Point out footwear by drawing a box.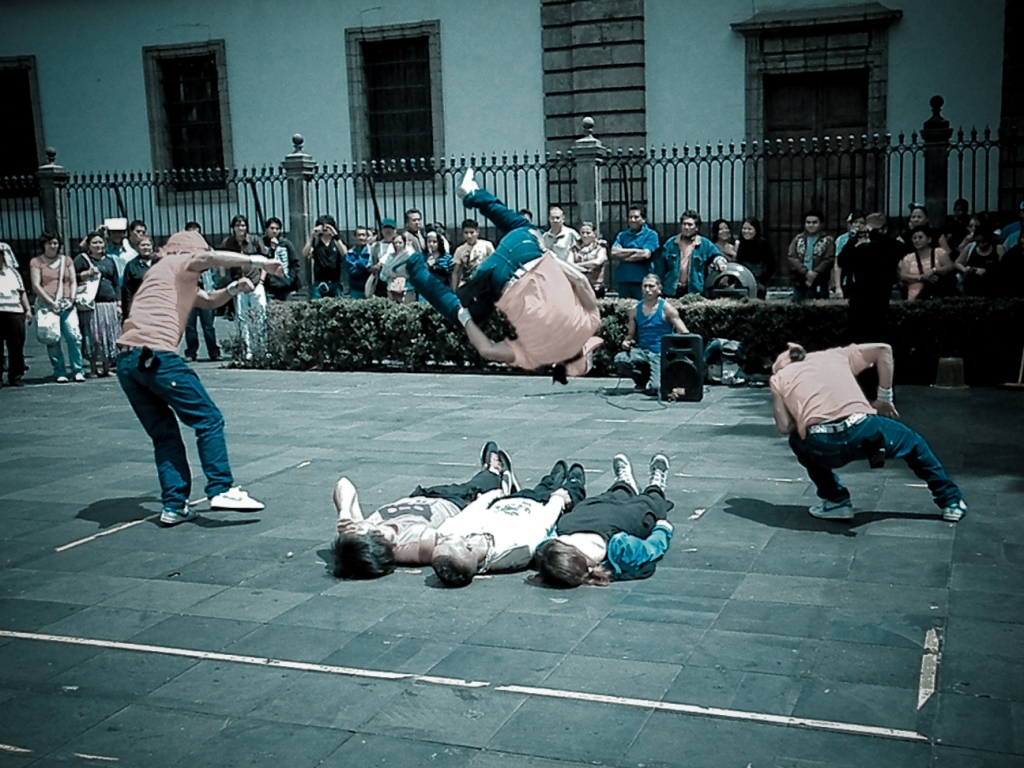
box=[567, 462, 589, 486].
